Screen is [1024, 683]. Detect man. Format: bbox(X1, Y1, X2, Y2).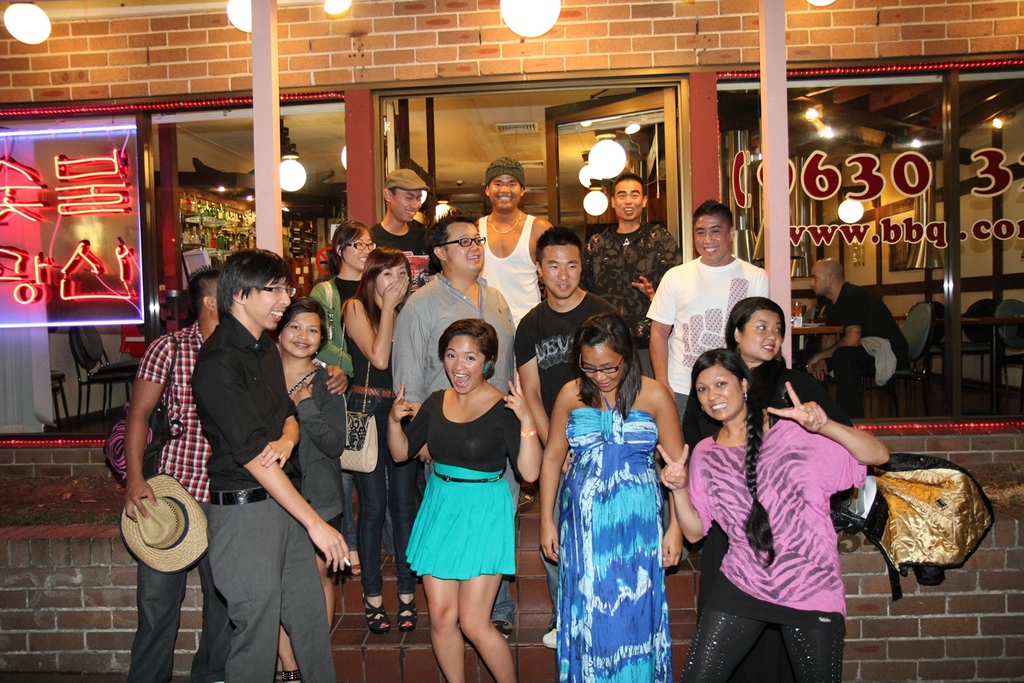
bbox(514, 228, 622, 649).
